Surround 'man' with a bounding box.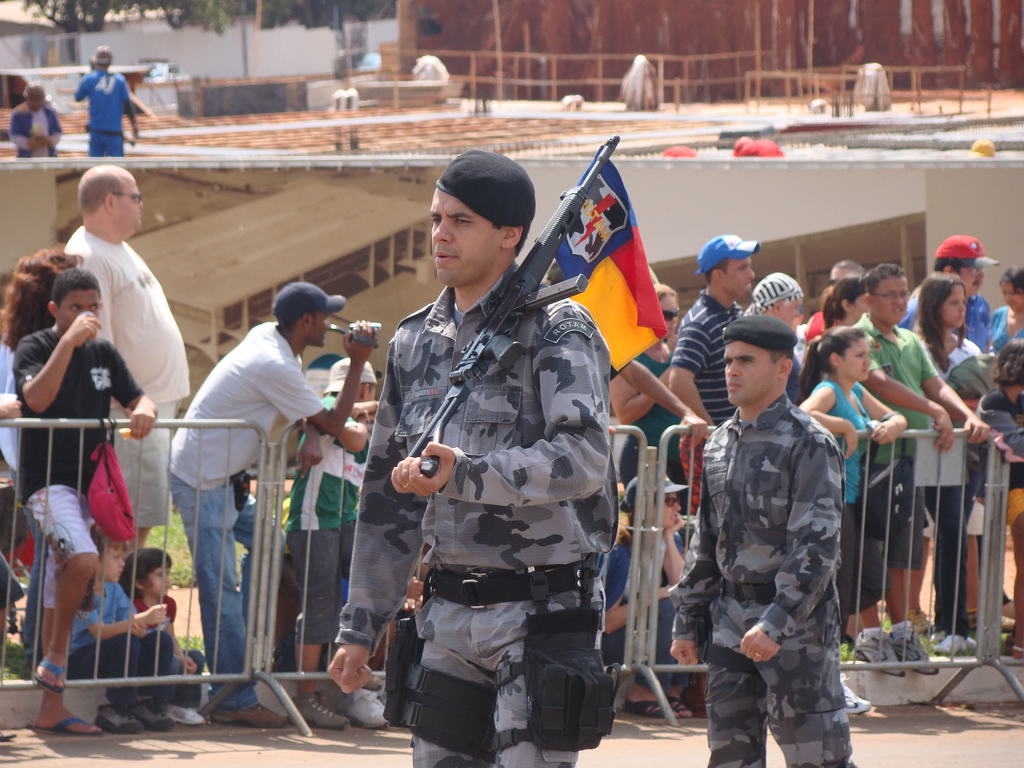
bbox=[741, 271, 806, 409].
